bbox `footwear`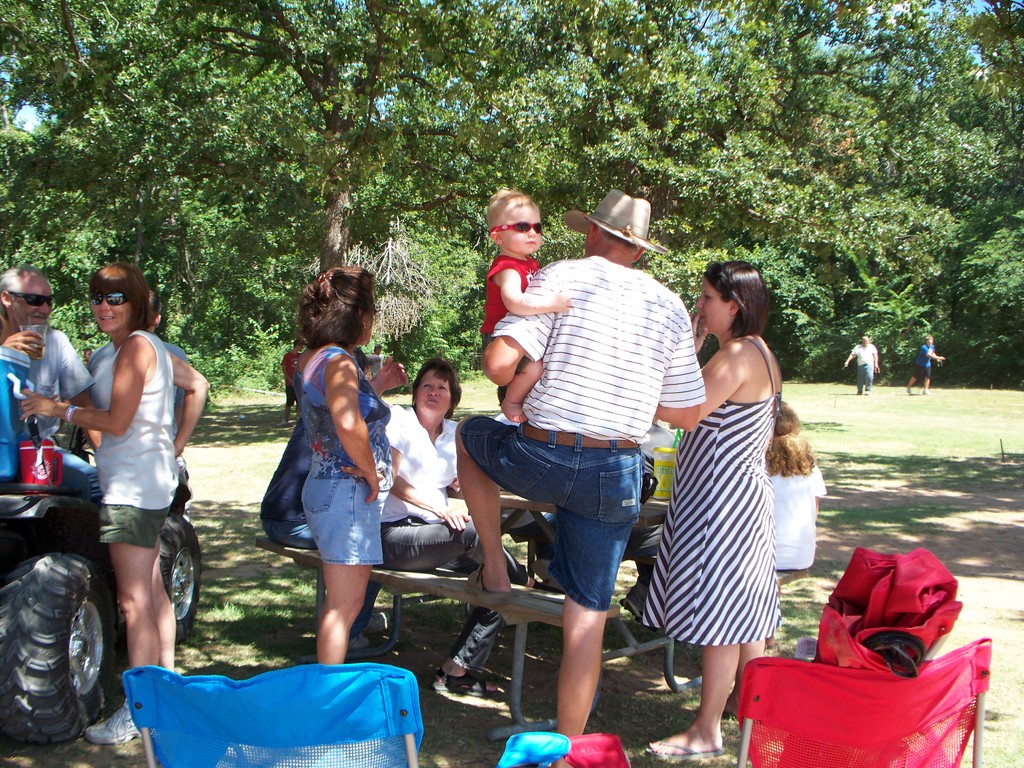
(344, 627, 385, 653)
